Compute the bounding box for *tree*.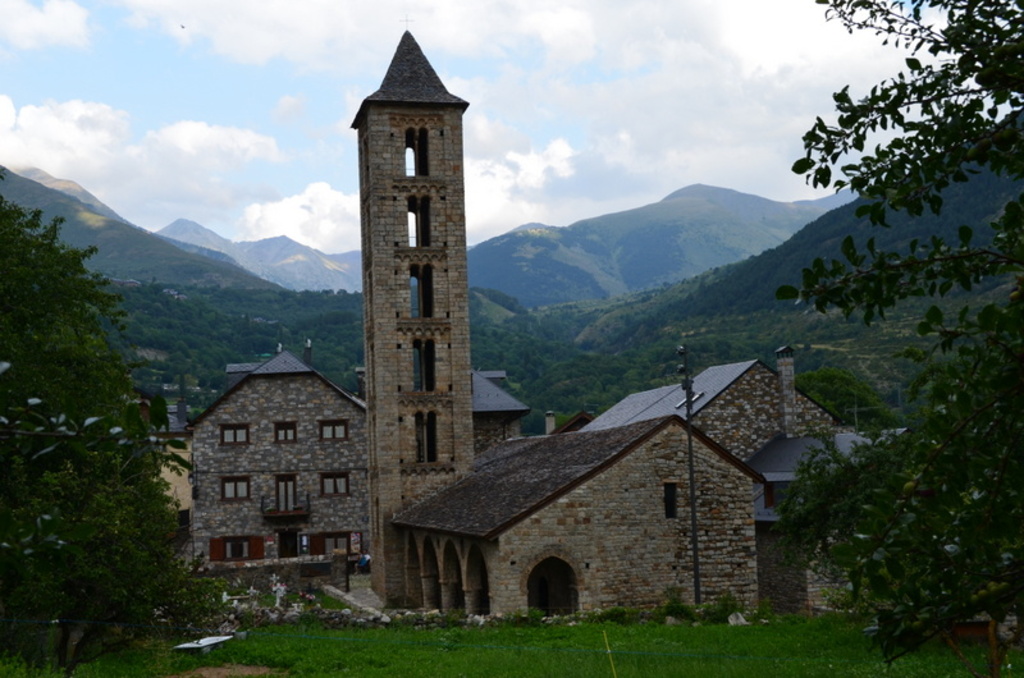
(x1=0, y1=189, x2=197, y2=677).
